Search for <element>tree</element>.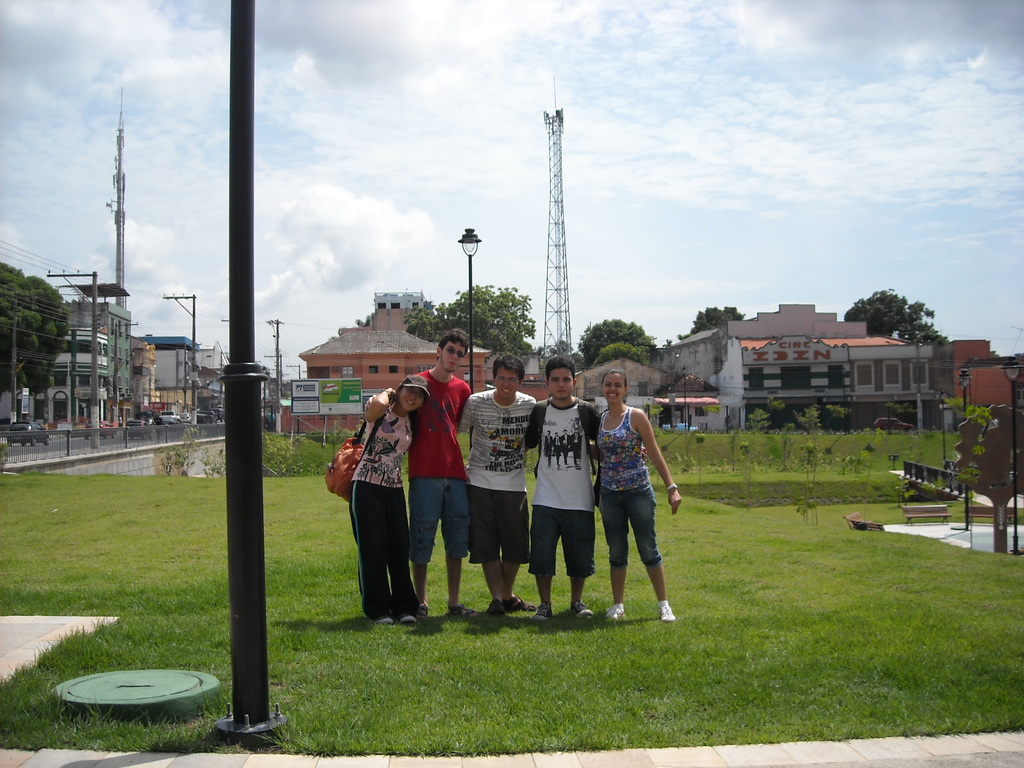
Found at [591,339,652,366].
